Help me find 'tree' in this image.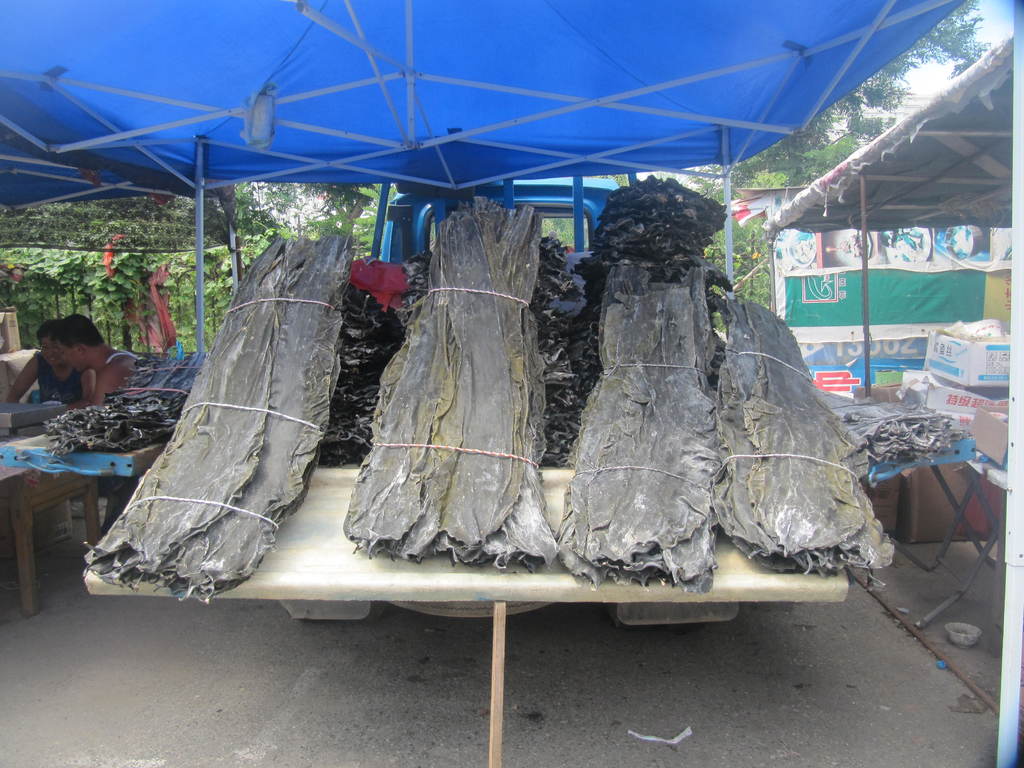
Found it: l=0, t=190, r=88, b=385.
